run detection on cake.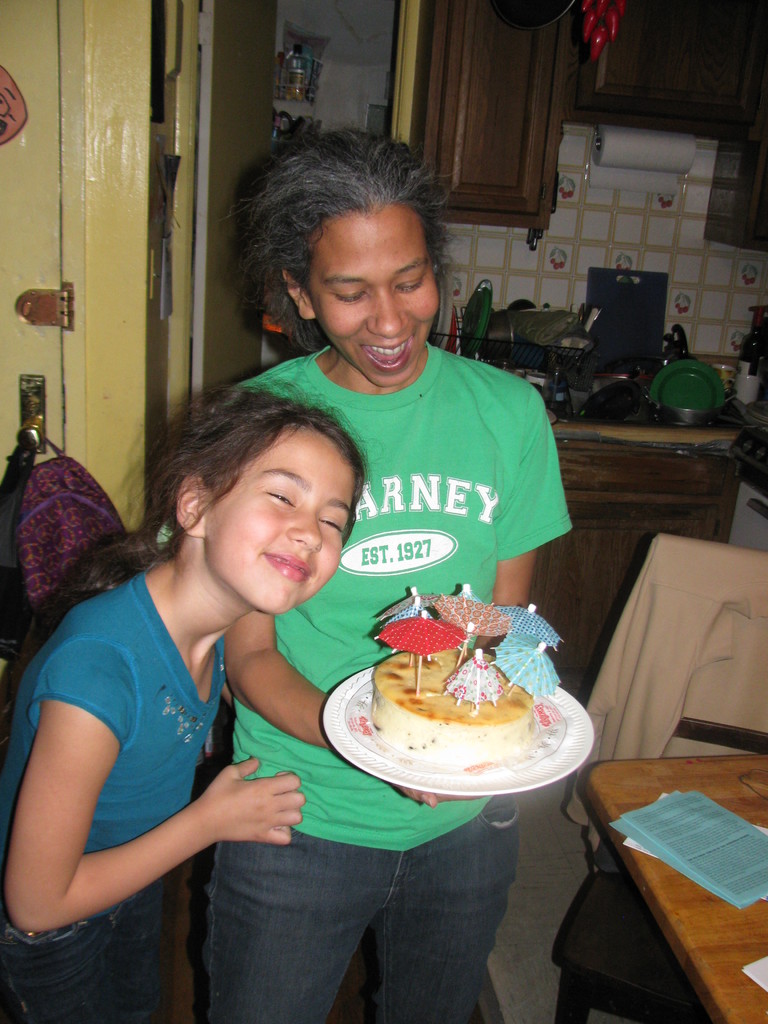
Result: <box>369,644,544,772</box>.
